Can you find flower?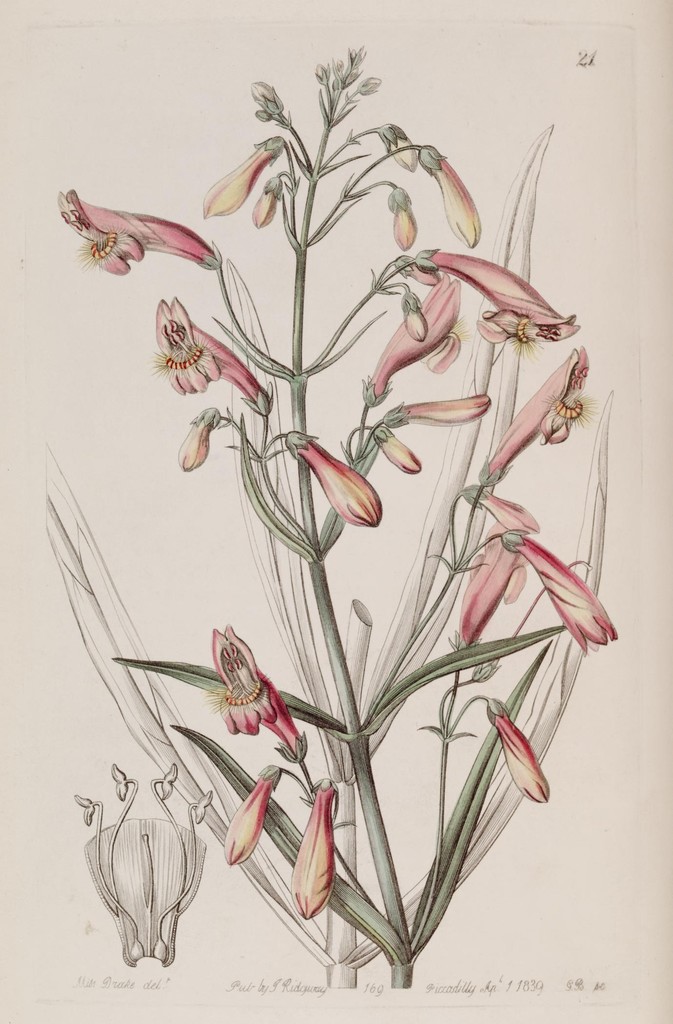
Yes, bounding box: bbox=[418, 146, 480, 245].
